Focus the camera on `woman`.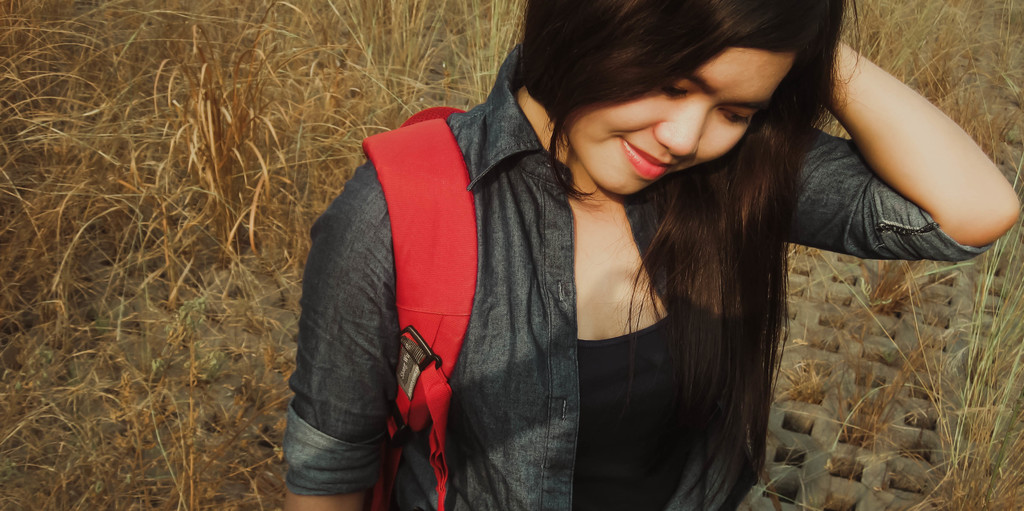
Focus region: <bbox>253, 3, 945, 496</bbox>.
